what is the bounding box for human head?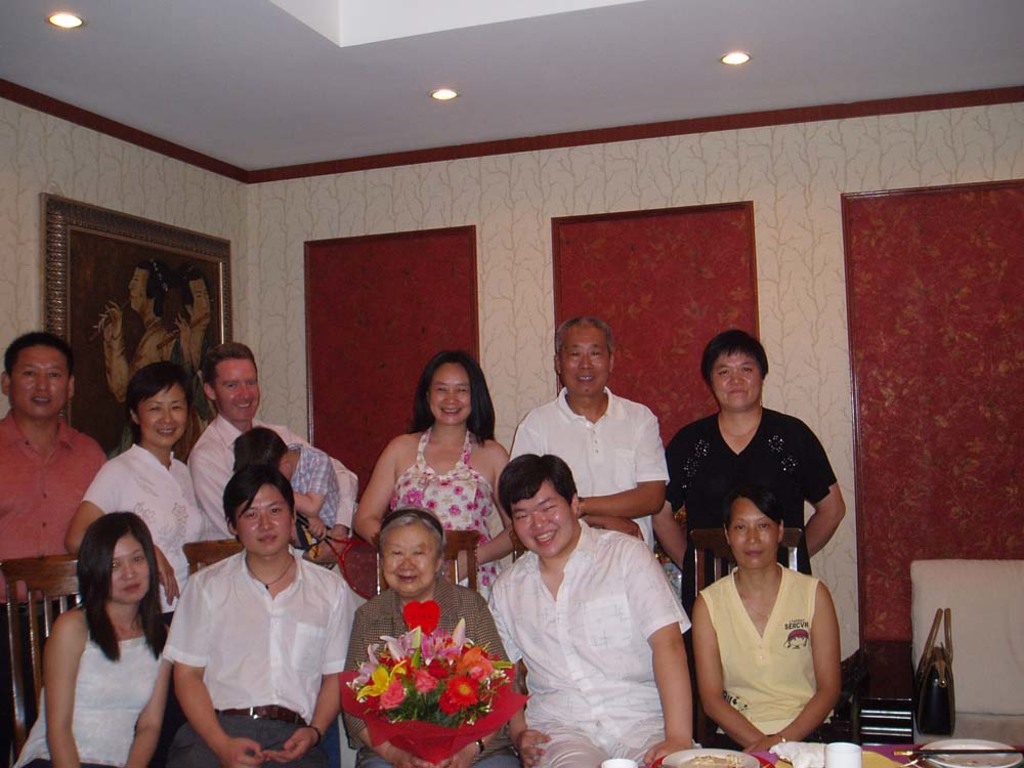
detection(701, 341, 781, 430).
